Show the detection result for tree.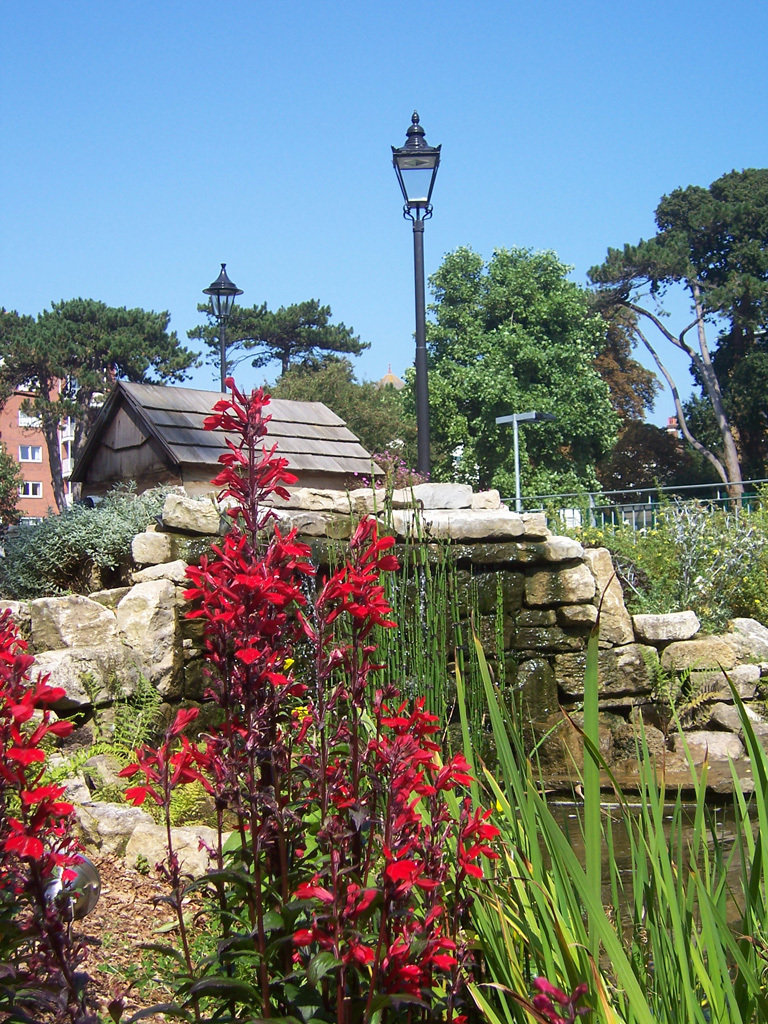
locate(442, 216, 640, 453).
